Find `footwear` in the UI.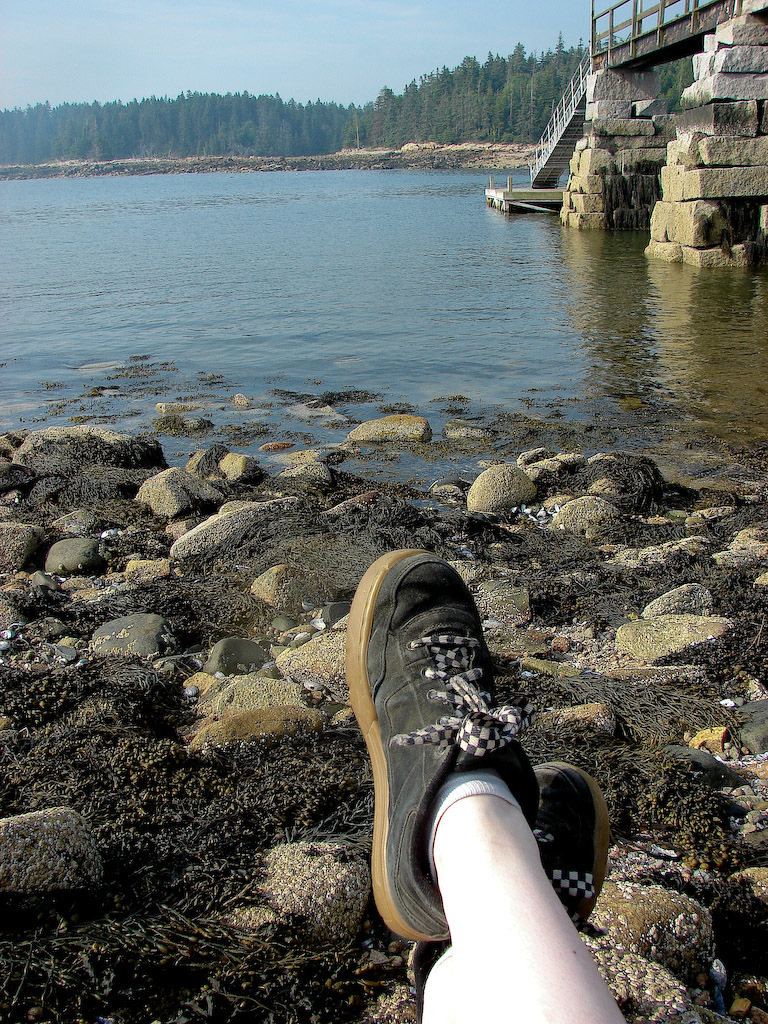
UI element at {"left": 412, "top": 752, "right": 614, "bottom": 1017}.
